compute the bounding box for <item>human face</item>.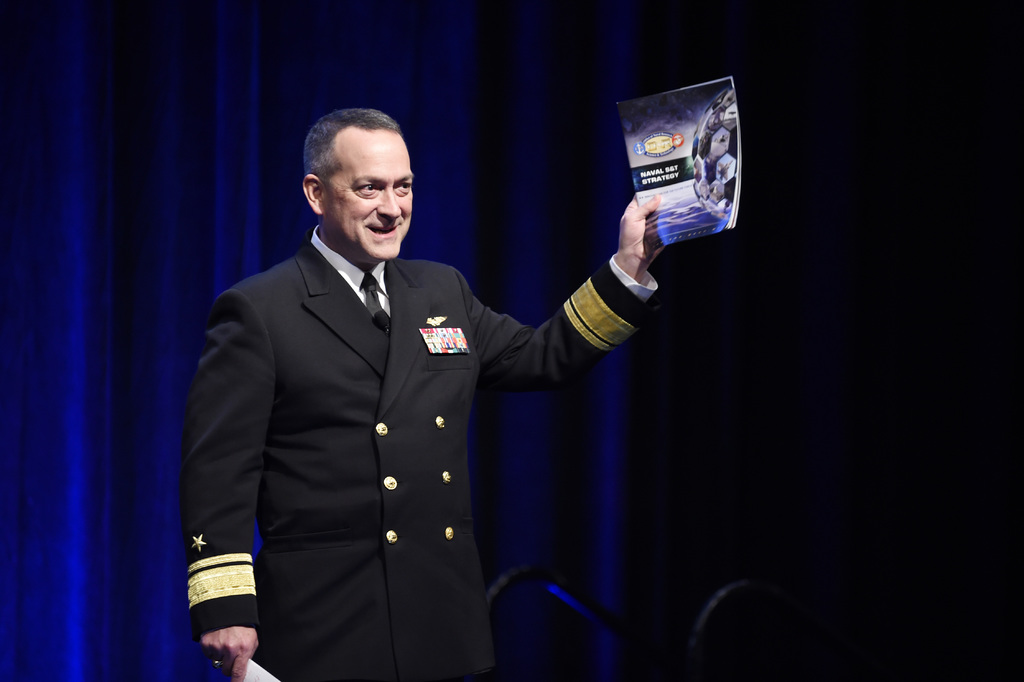
<region>310, 122, 420, 248</region>.
